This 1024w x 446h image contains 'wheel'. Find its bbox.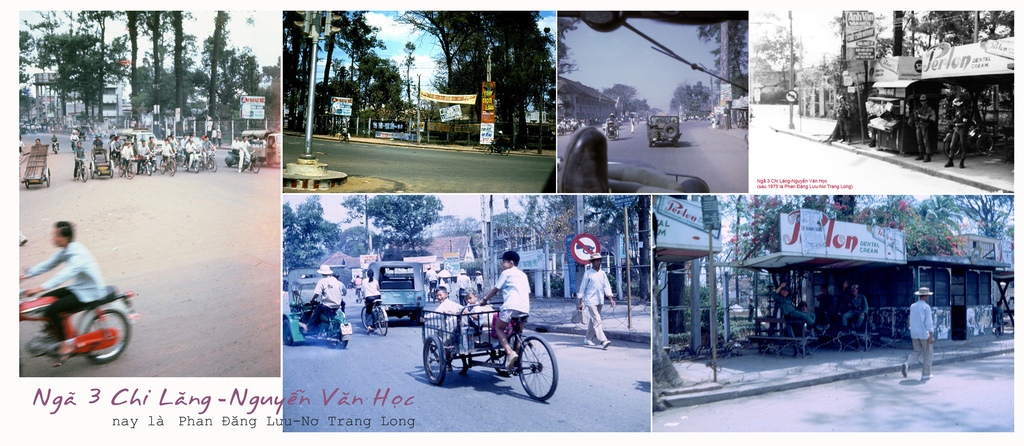
region(664, 122, 681, 139).
